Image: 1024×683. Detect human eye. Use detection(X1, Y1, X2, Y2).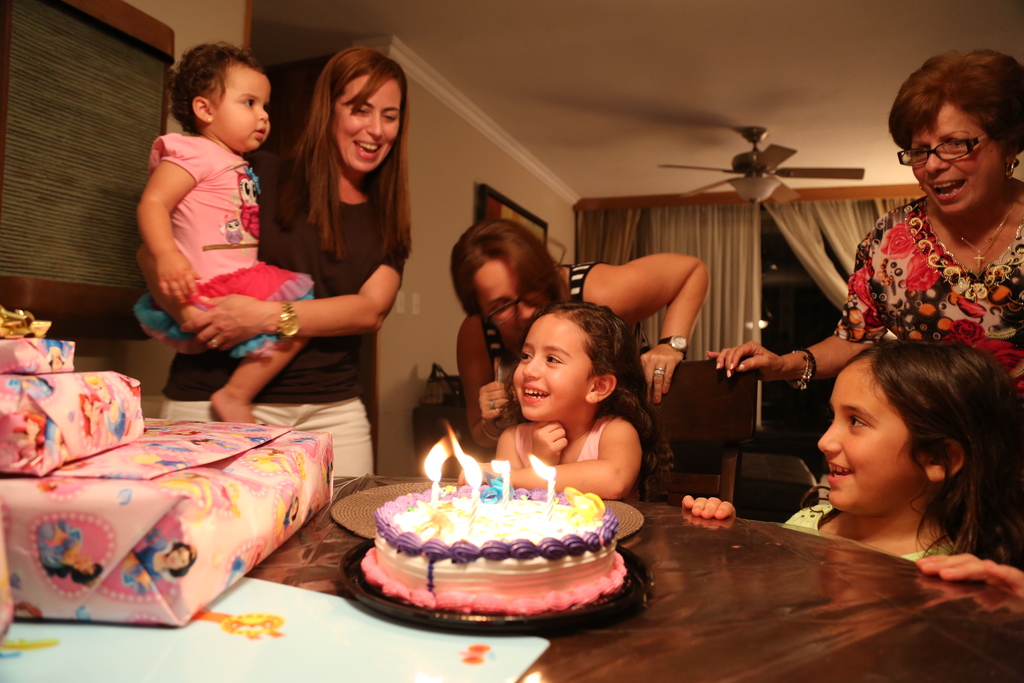
detection(845, 413, 872, 434).
